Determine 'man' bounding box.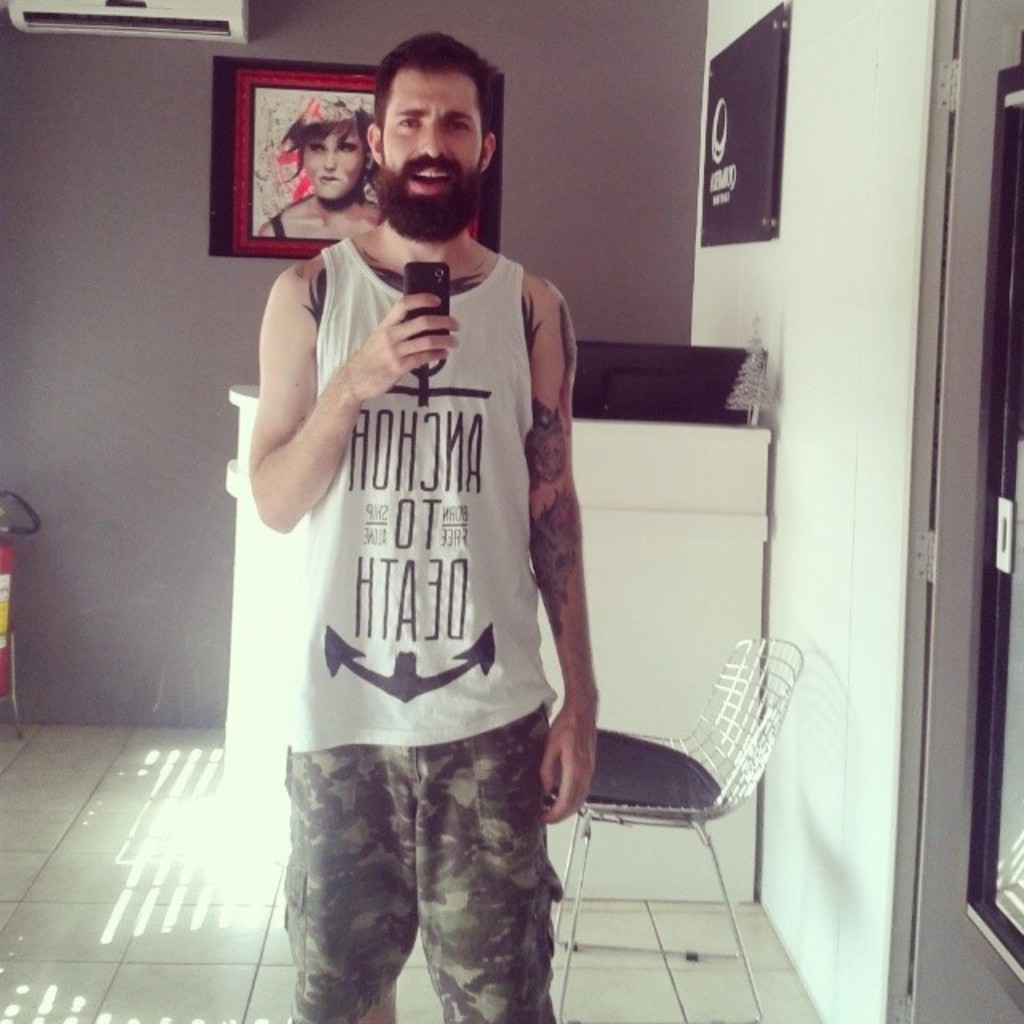
Determined: x1=227 y1=40 x2=642 y2=1011.
